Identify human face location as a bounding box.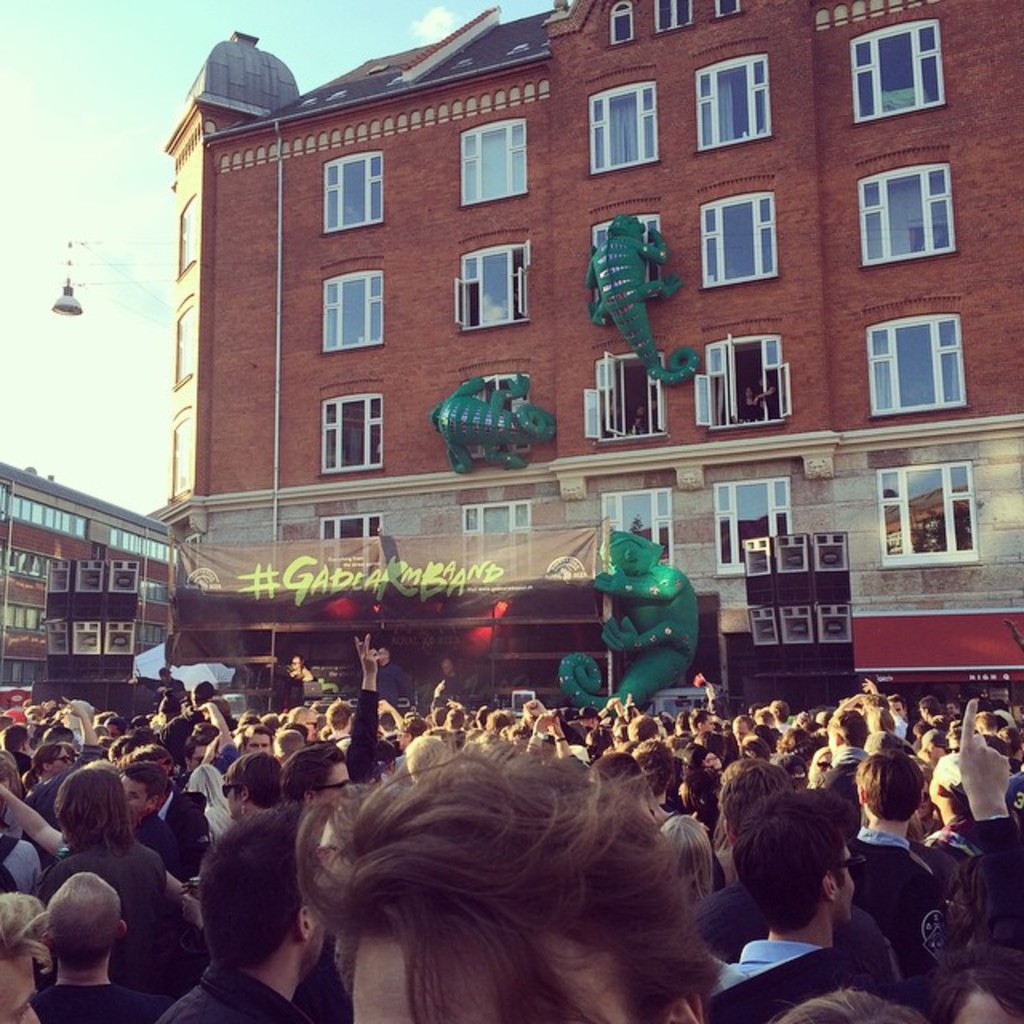
bbox(830, 845, 856, 923).
